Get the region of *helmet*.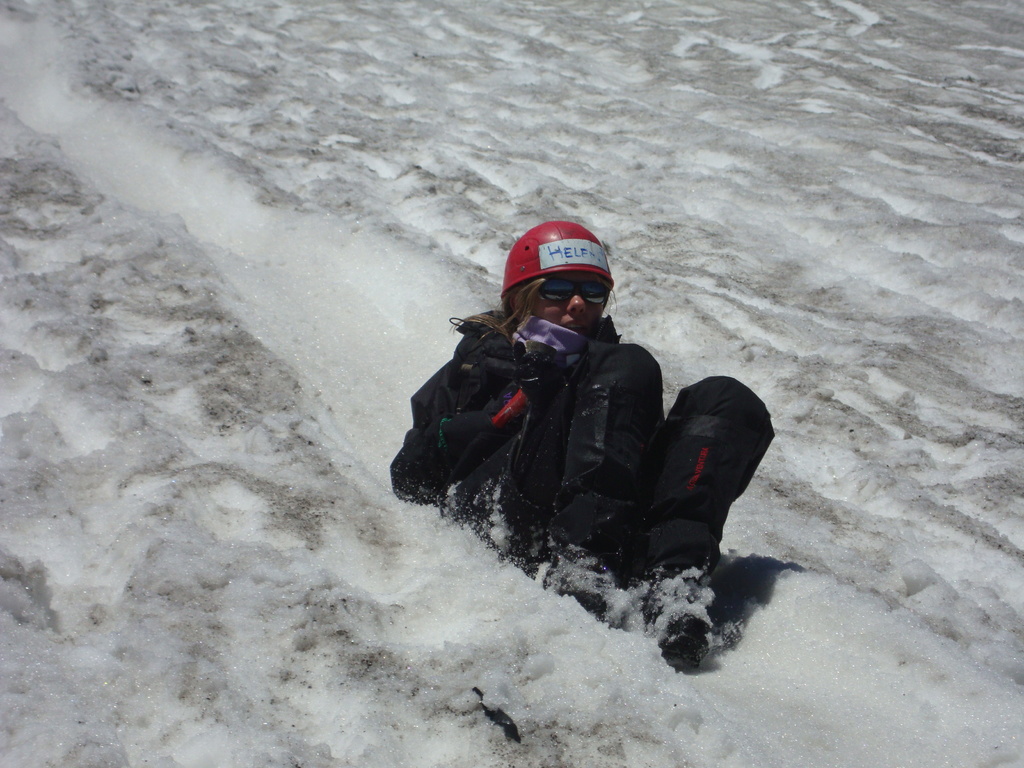
select_region(495, 223, 611, 339).
